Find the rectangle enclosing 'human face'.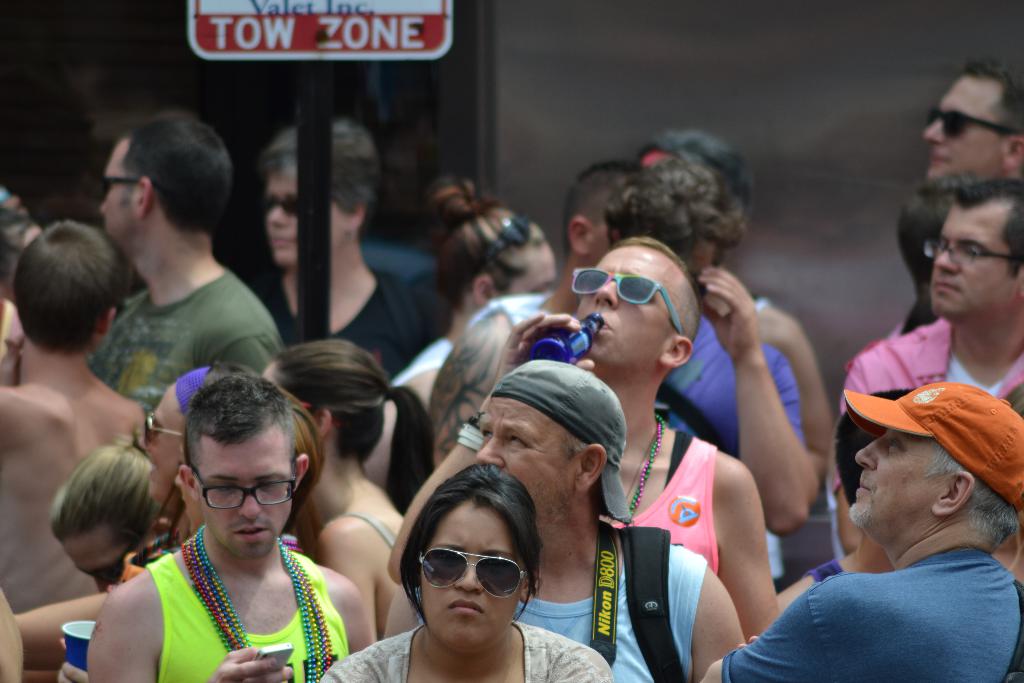
bbox(266, 172, 345, 263).
